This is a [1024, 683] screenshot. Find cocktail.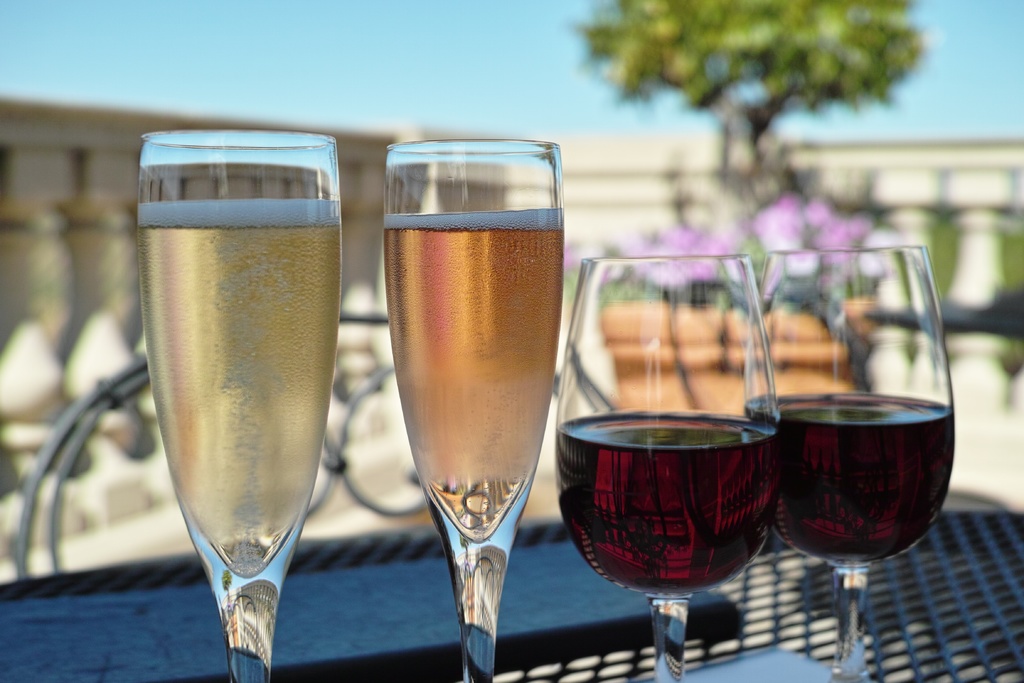
Bounding box: left=360, top=142, right=578, bottom=659.
